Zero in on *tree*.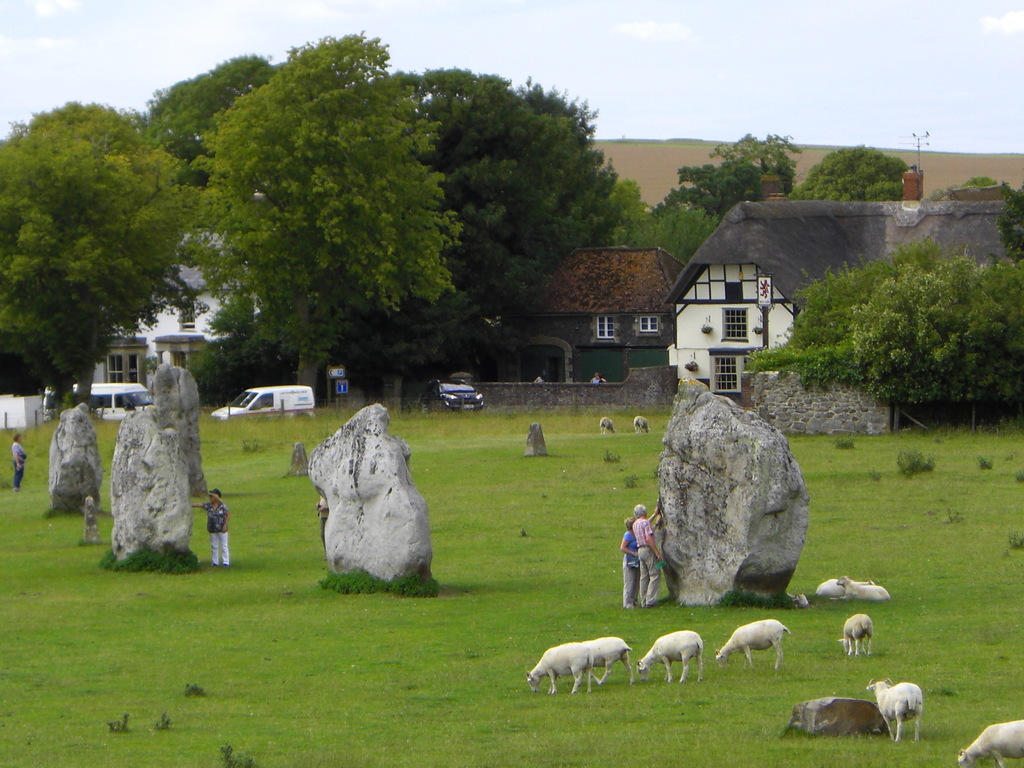
Zeroed in: x1=797 y1=139 x2=913 y2=198.
